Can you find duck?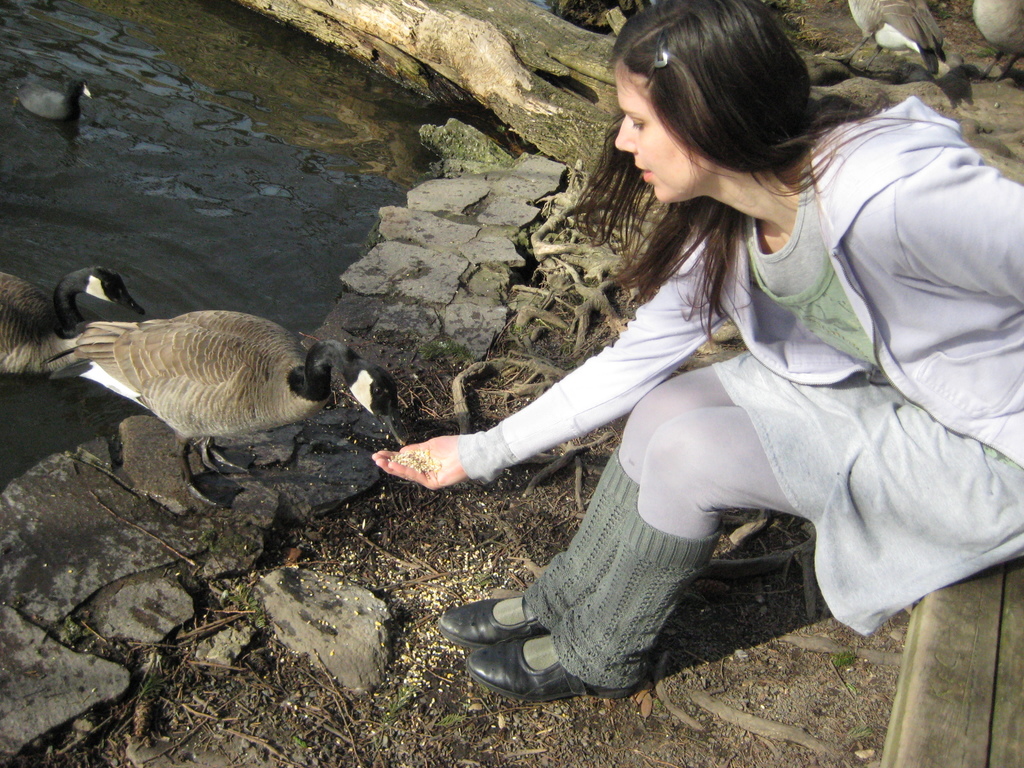
Yes, bounding box: 42,340,400,504.
